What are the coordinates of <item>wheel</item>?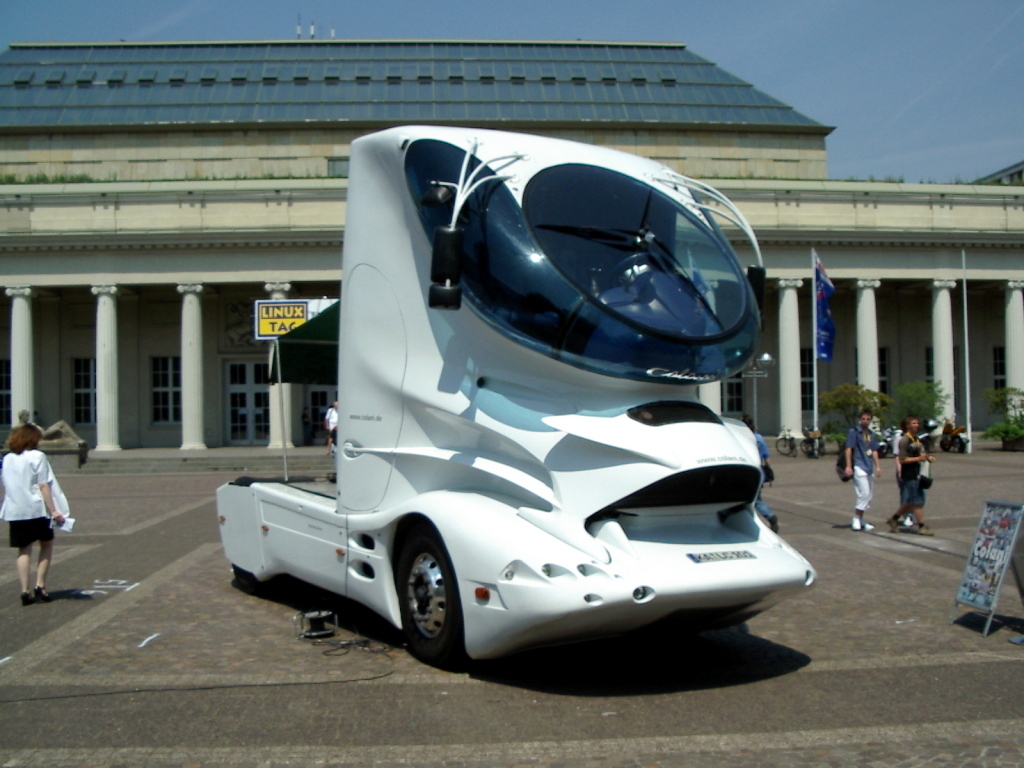
select_region(379, 540, 462, 659).
